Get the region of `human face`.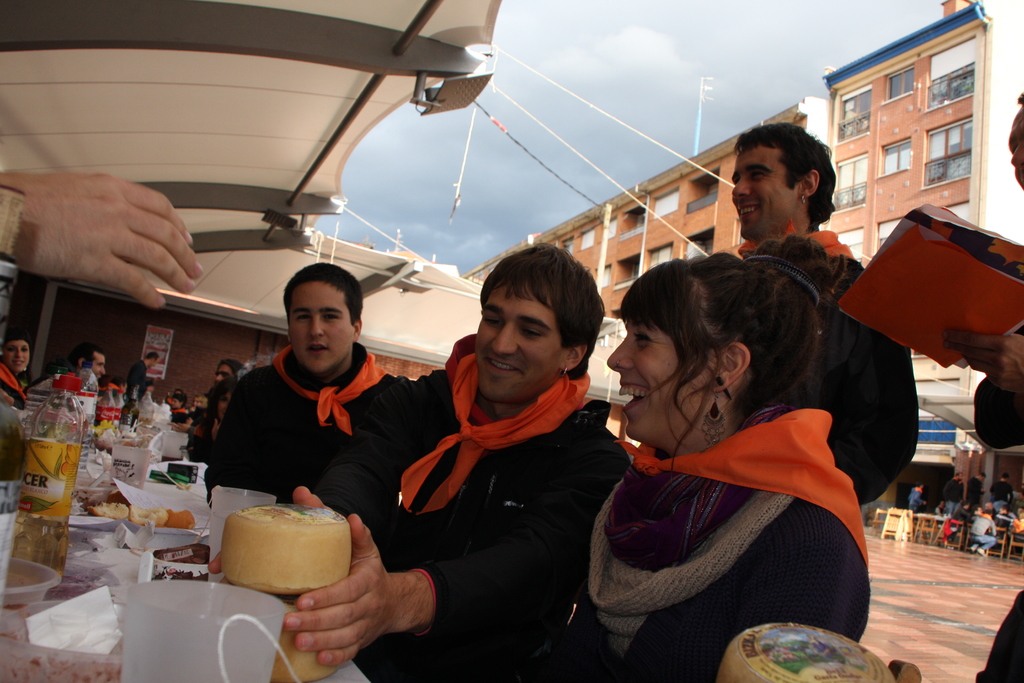
(214, 363, 229, 381).
